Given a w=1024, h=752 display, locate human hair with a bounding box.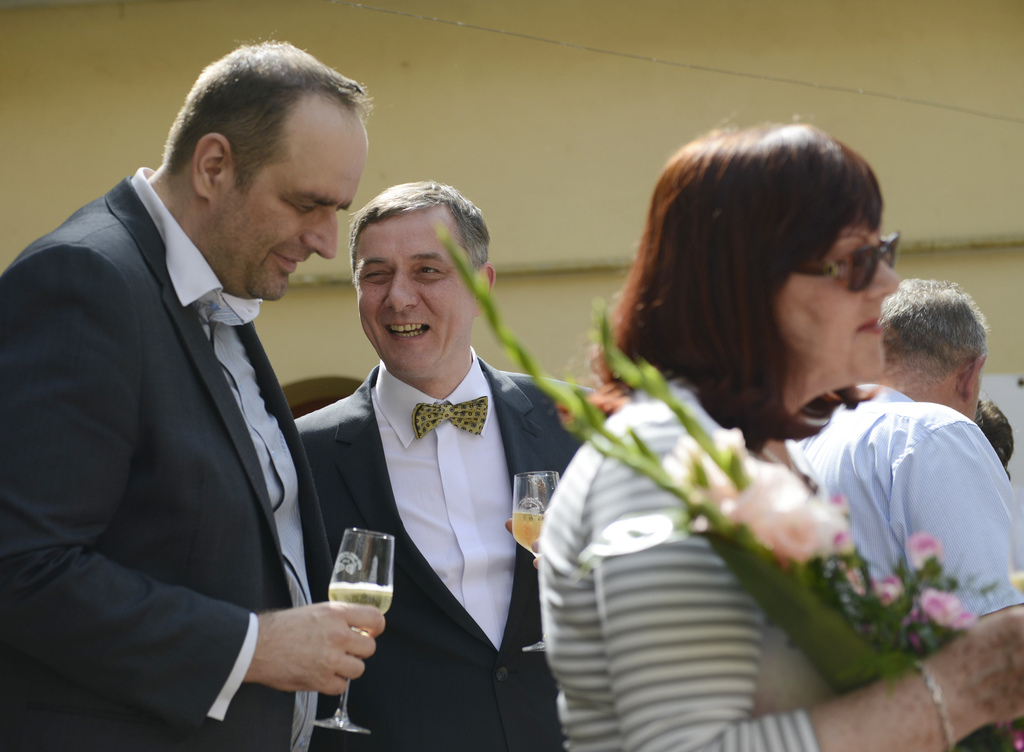
Located: left=624, top=112, right=896, bottom=460.
